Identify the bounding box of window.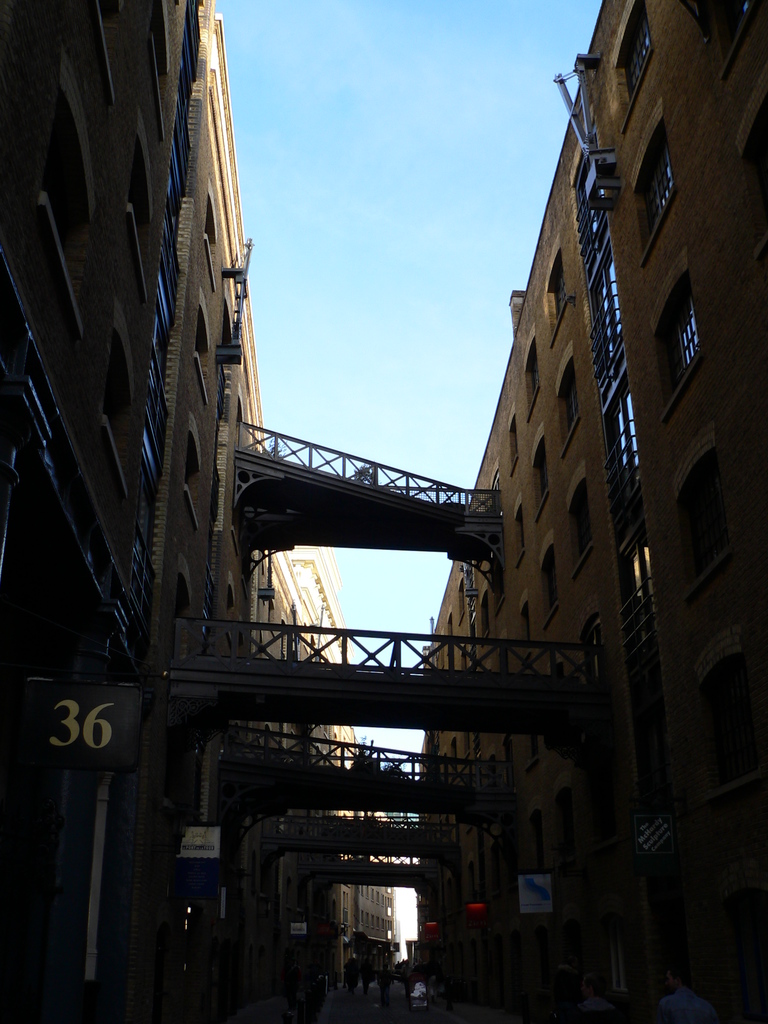
rect(191, 311, 218, 376).
